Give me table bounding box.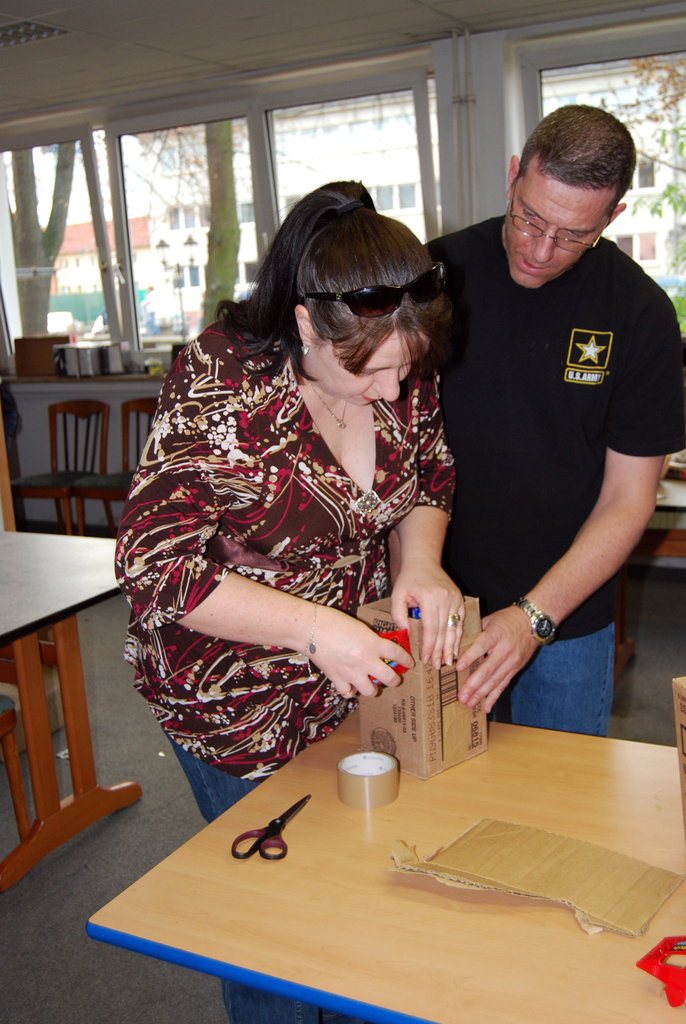
crop(0, 518, 141, 900).
